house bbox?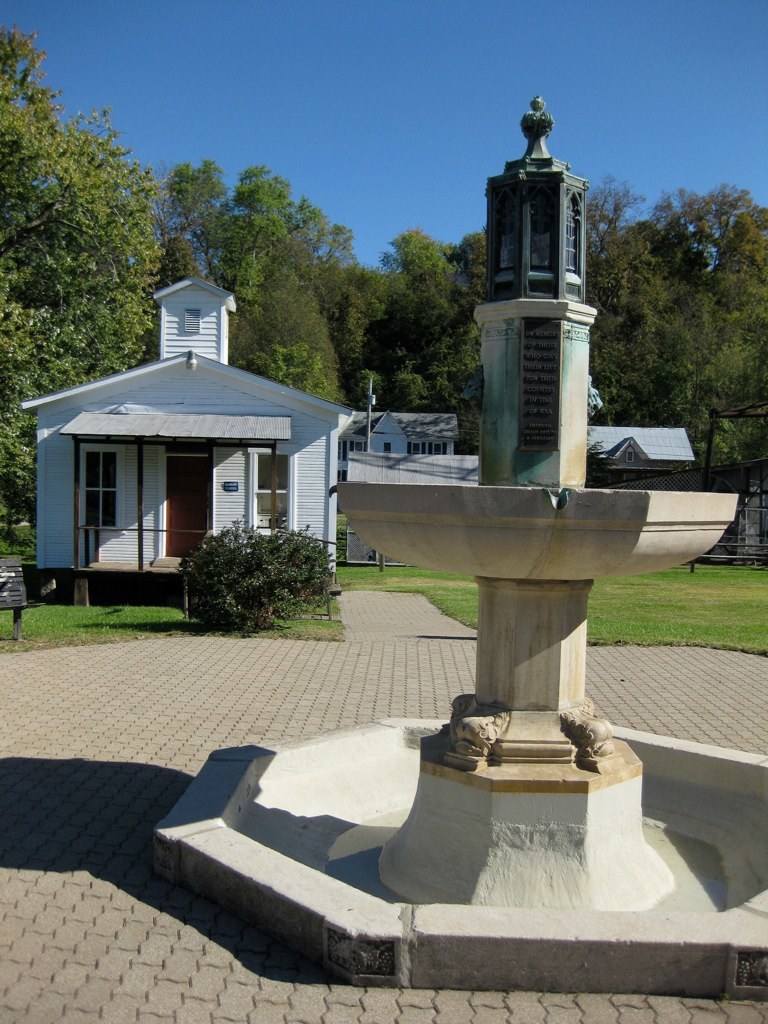
pyautogui.locateOnScreen(338, 408, 462, 511)
